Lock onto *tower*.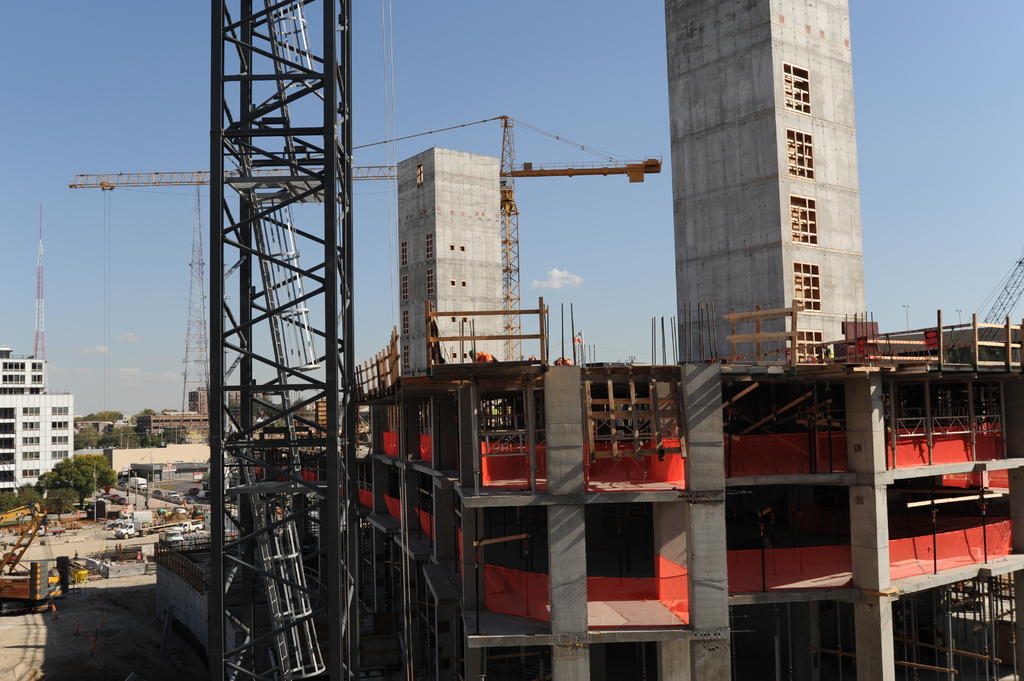
Locked: crop(397, 142, 519, 381).
